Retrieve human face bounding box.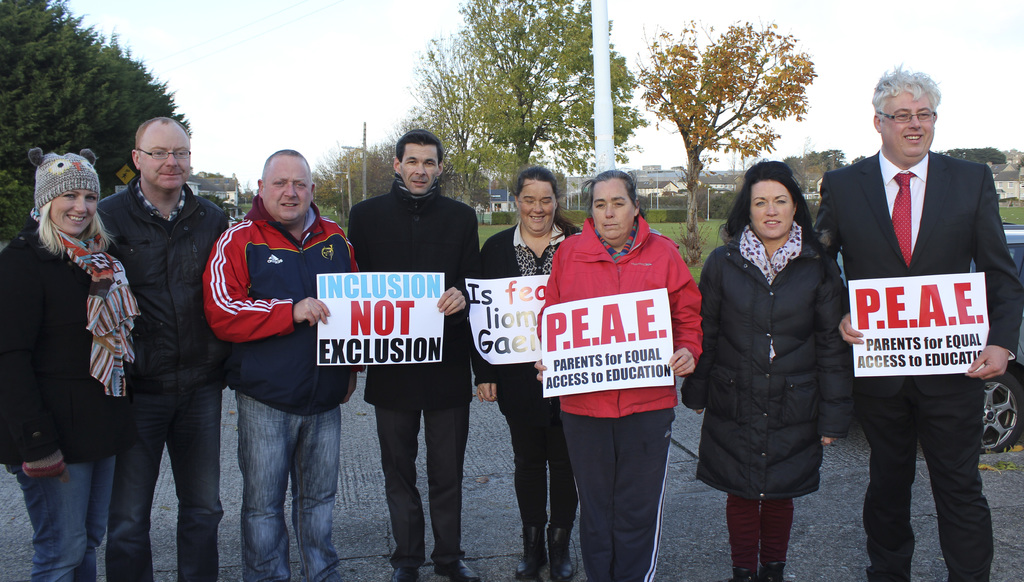
Bounding box: Rect(139, 124, 185, 190).
